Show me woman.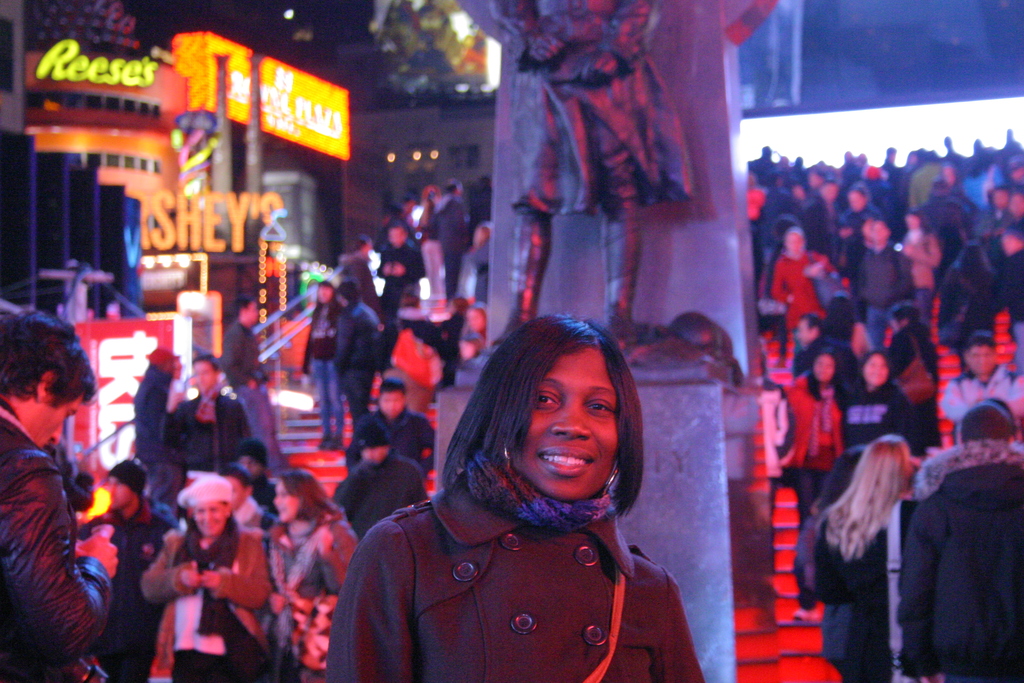
woman is here: [x1=810, y1=436, x2=913, y2=682].
